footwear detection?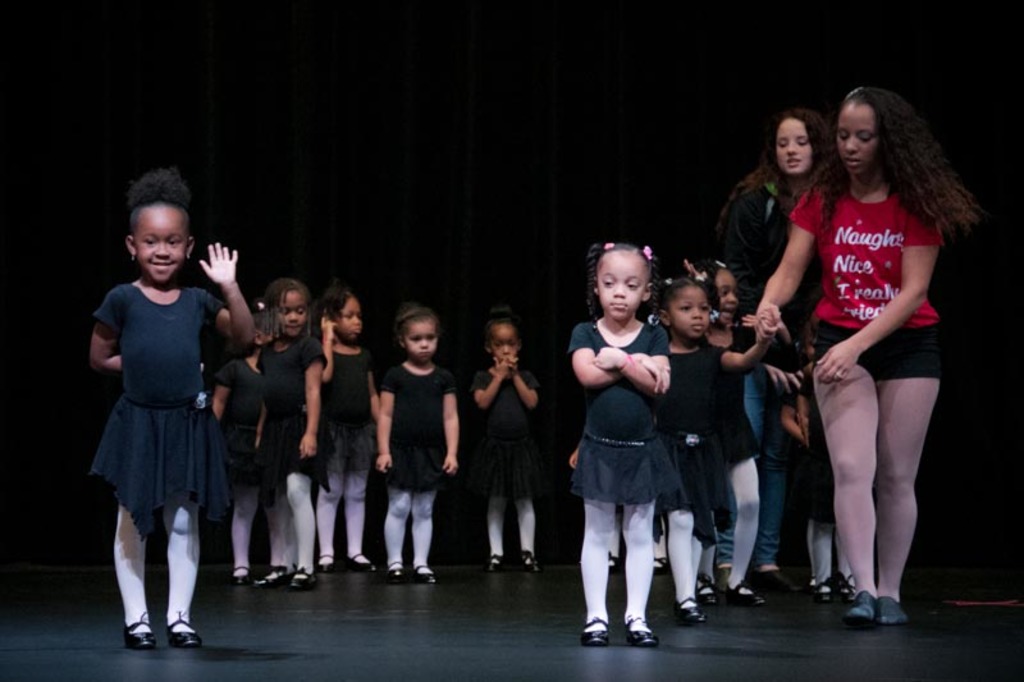
x1=517 y1=550 x2=548 y2=575
